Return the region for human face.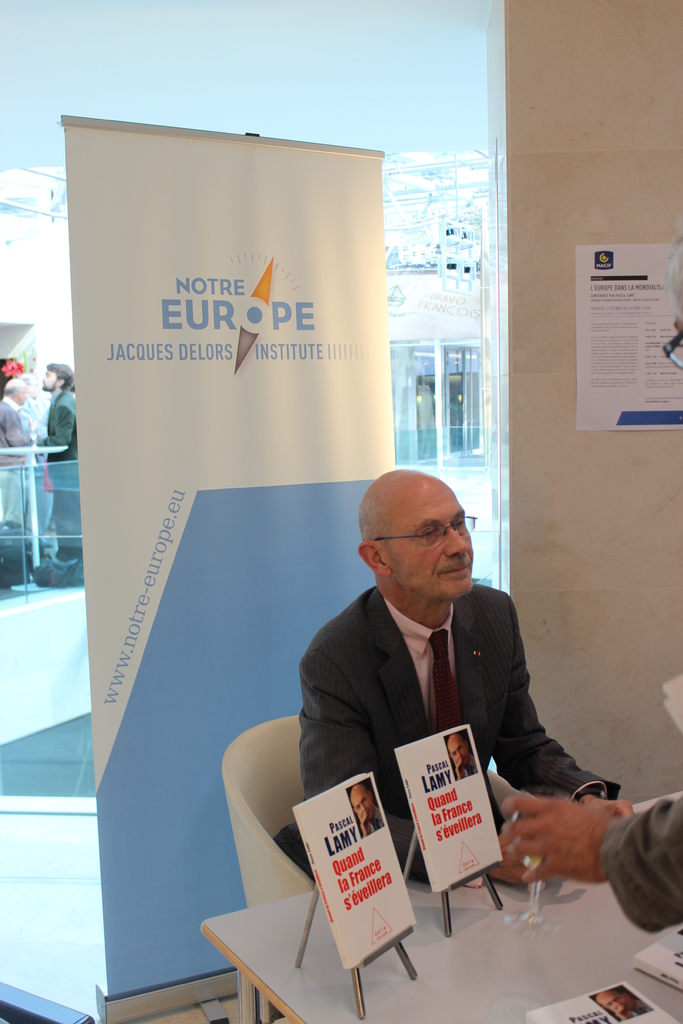
box(393, 479, 481, 598).
